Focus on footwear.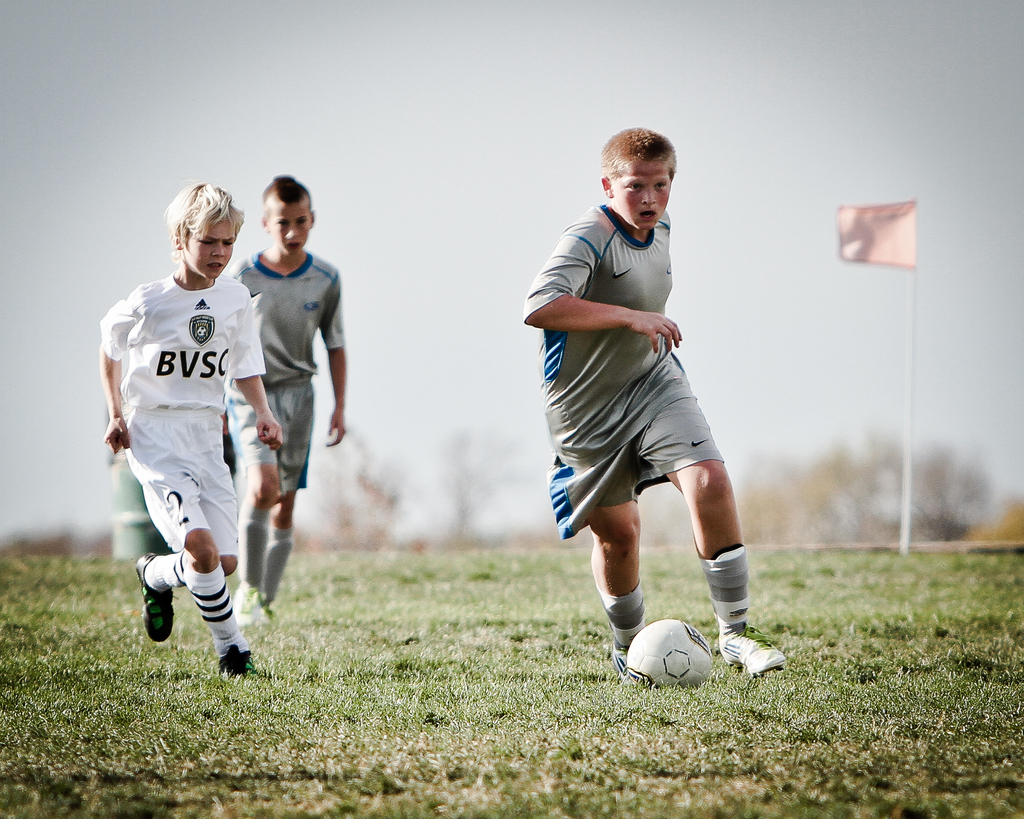
Focused at [713,620,785,683].
